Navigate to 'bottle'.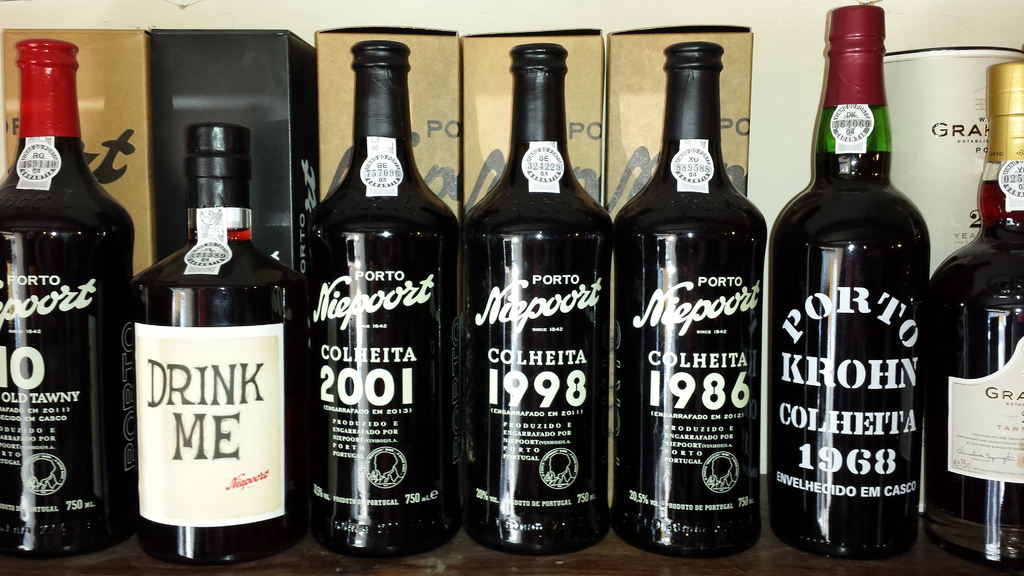
Navigation target: locate(0, 37, 134, 565).
